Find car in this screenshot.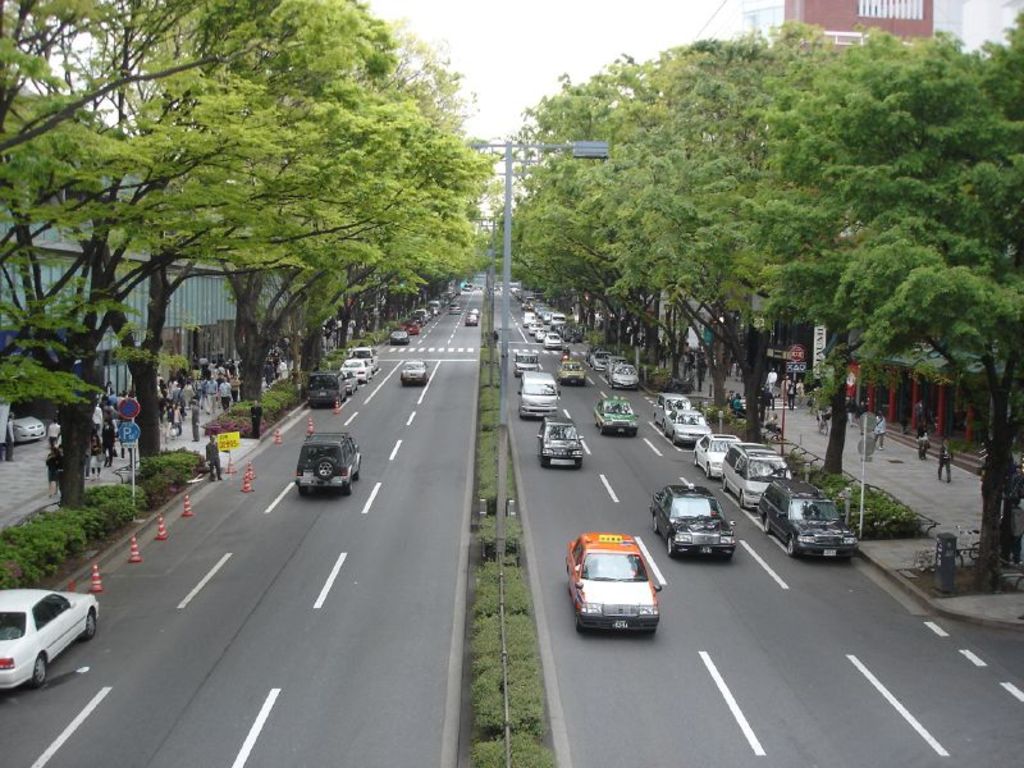
The bounding box for car is detection(562, 539, 664, 641).
